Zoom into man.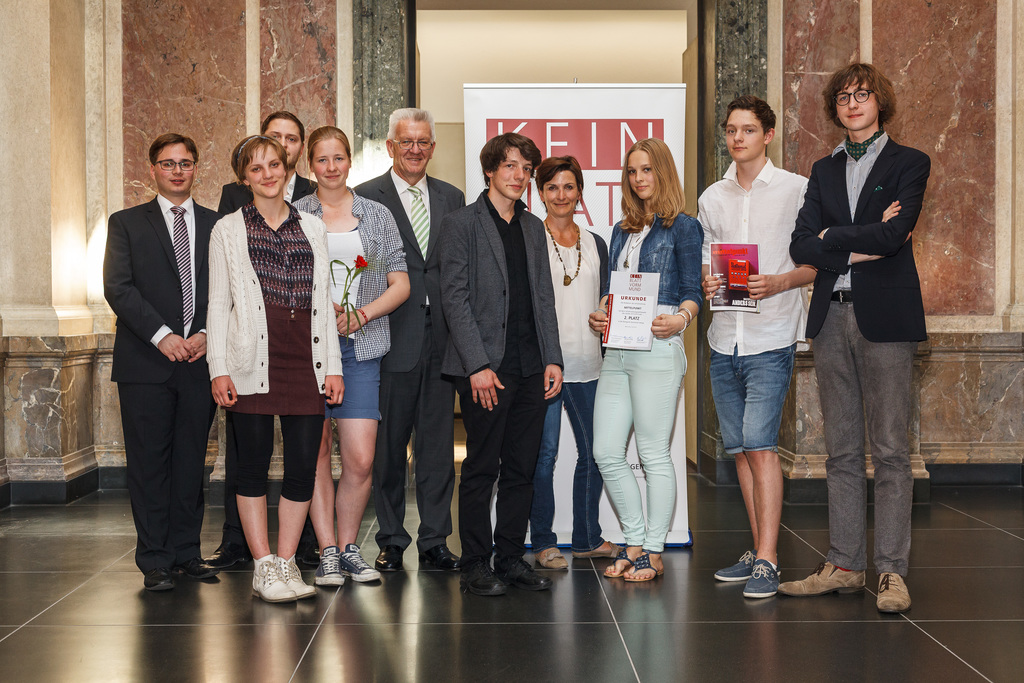
Zoom target: bbox(353, 106, 467, 573).
